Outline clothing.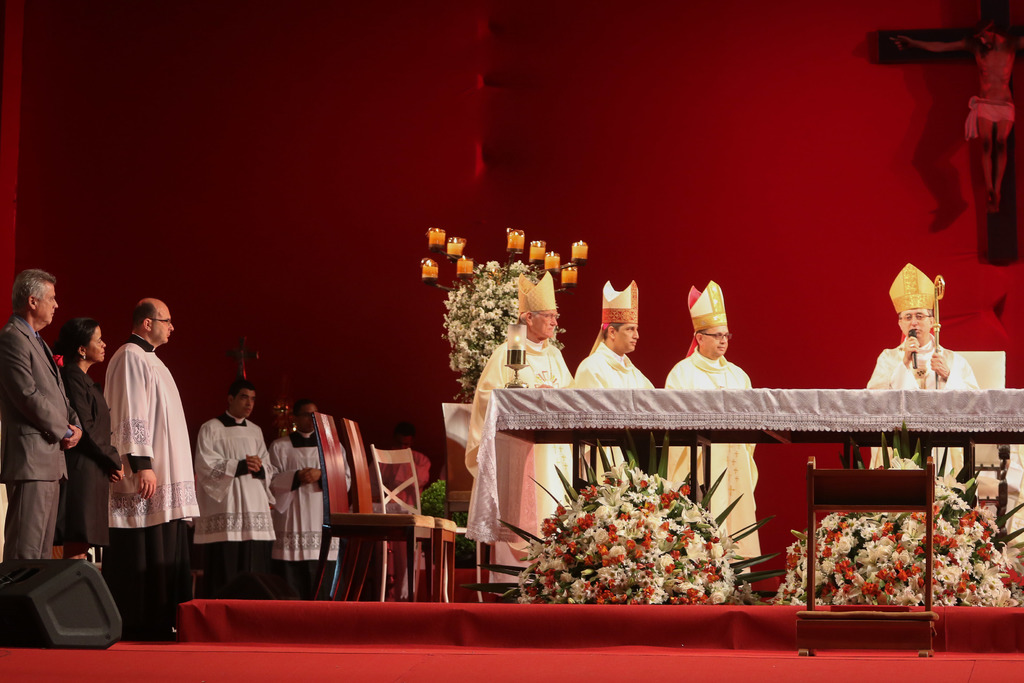
Outline: bbox=(477, 324, 582, 544).
